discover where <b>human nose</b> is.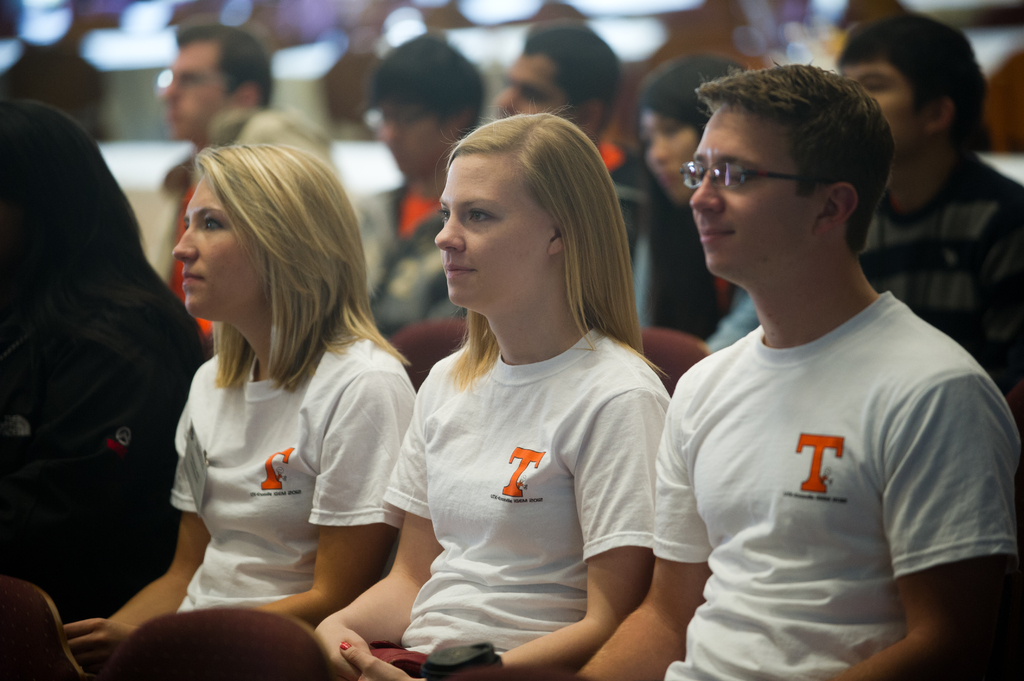
Discovered at Rect(168, 223, 202, 262).
